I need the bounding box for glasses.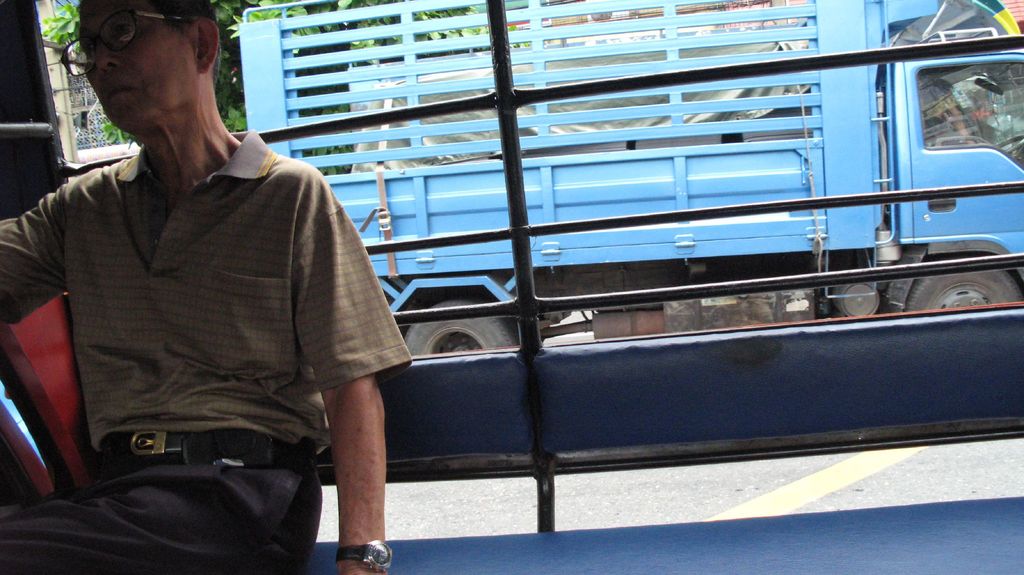
Here it is: crop(58, 9, 201, 80).
